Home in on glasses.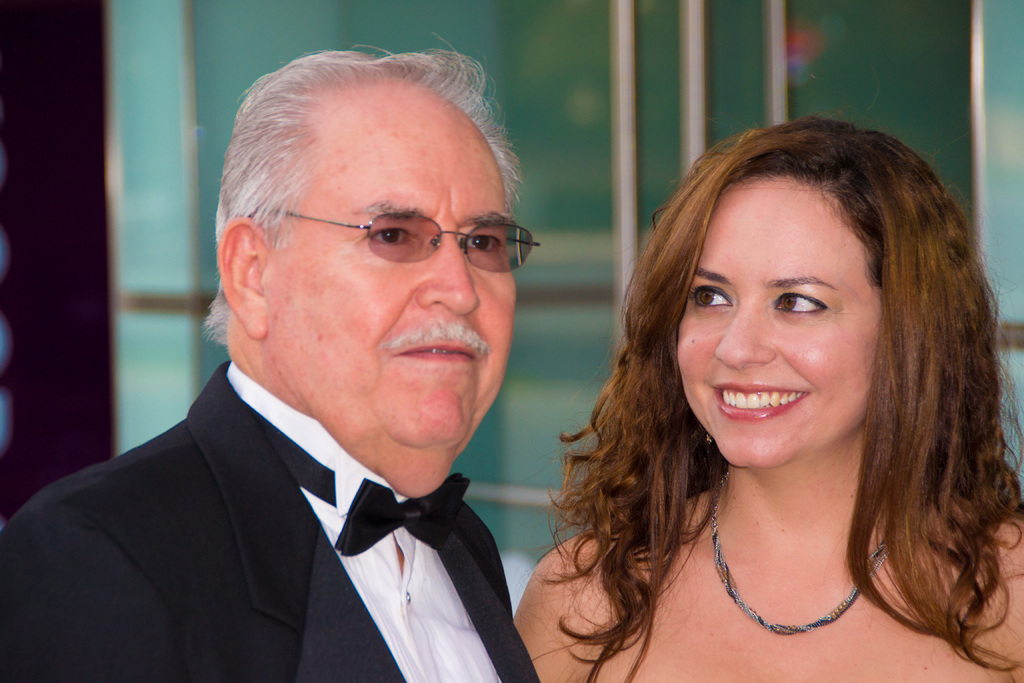
Homed in at rect(275, 193, 518, 277).
